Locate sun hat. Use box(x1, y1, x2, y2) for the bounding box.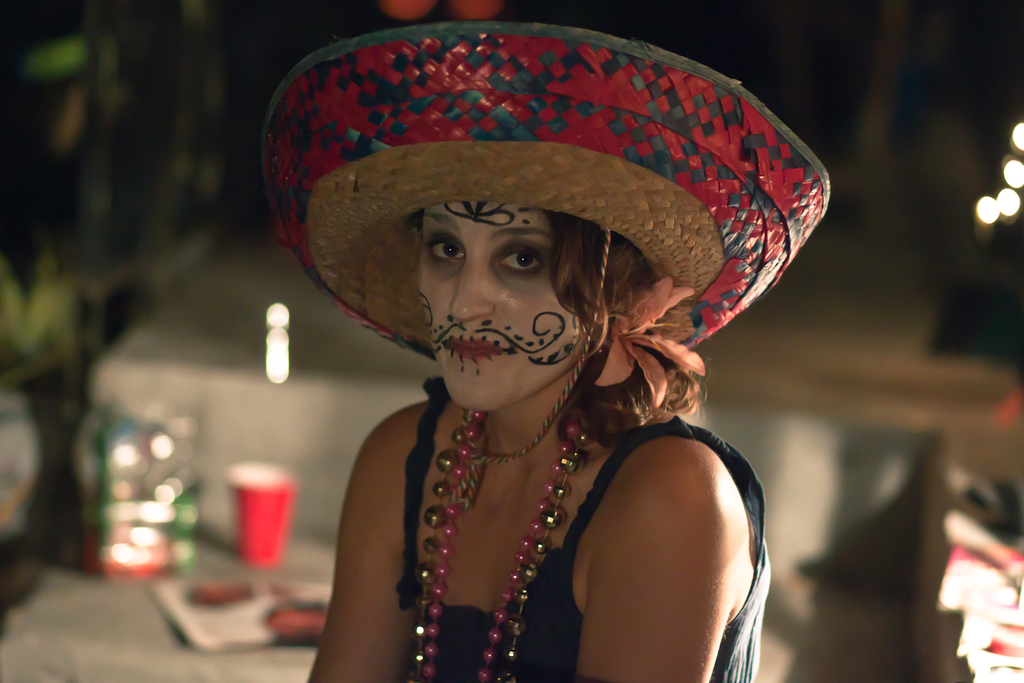
box(252, 21, 838, 386).
